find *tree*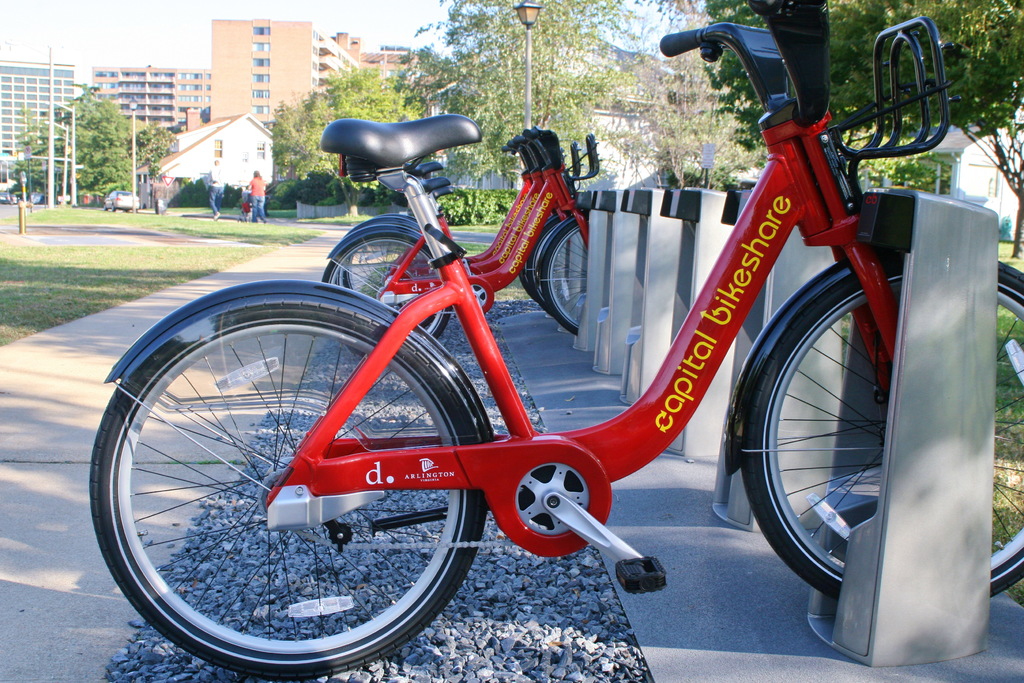
[267, 66, 431, 215]
